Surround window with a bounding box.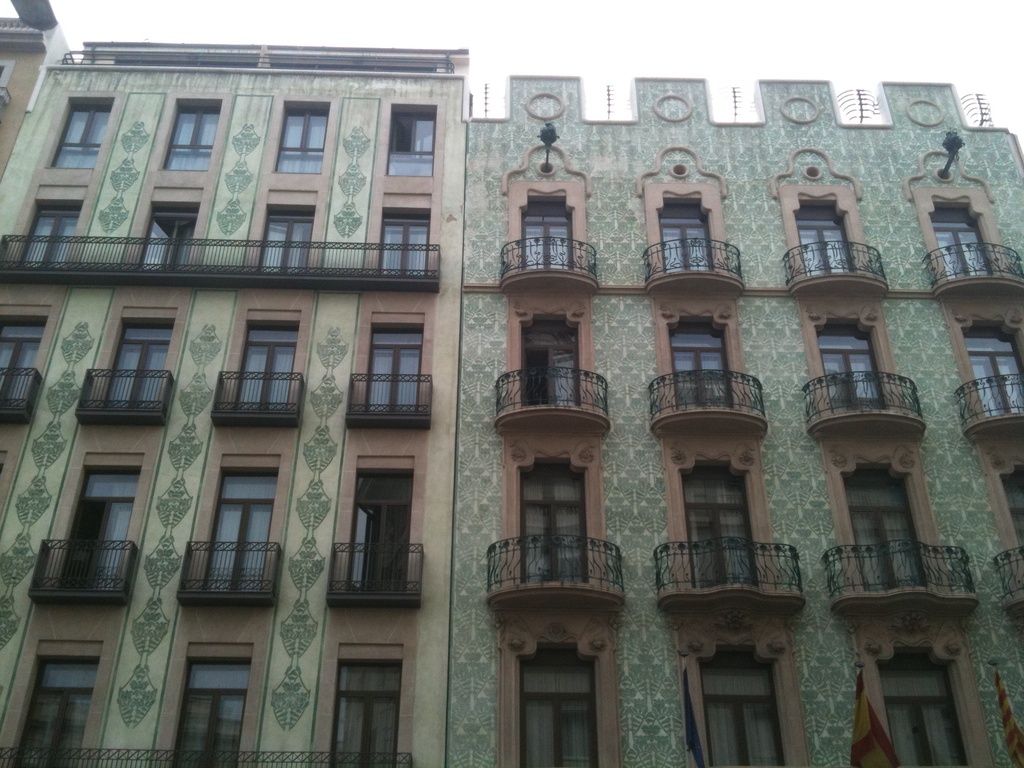
[360, 458, 413, 602].
